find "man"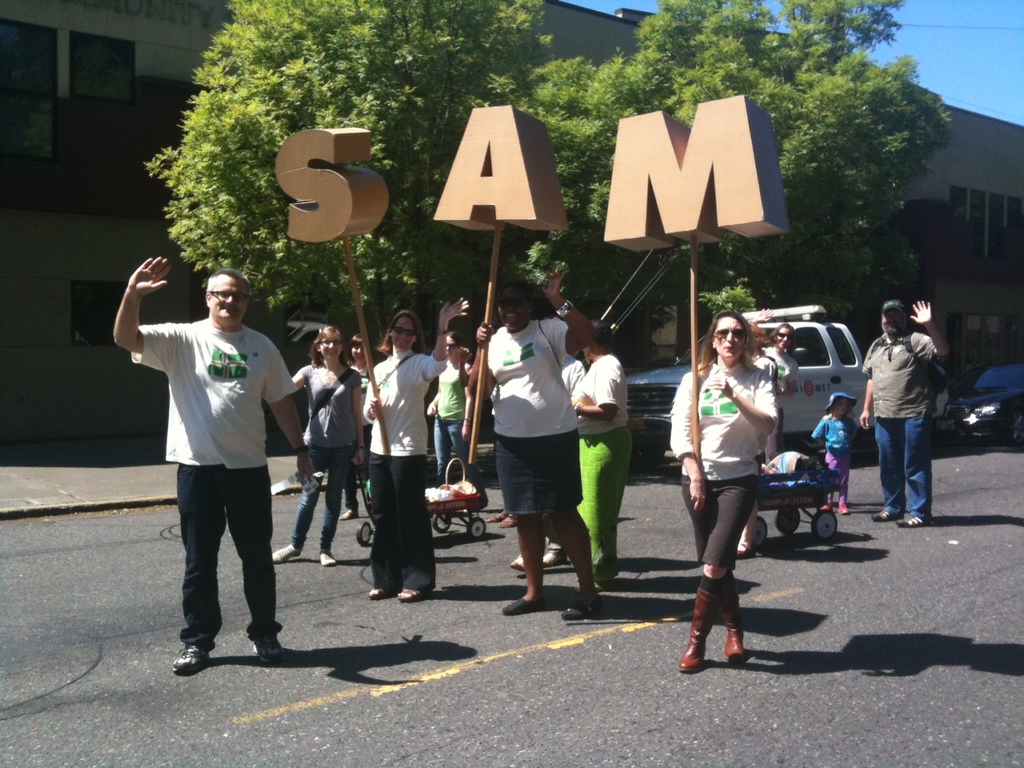
{"x1": 126, "y1": 246, "x2": 298, "y2": 684}
